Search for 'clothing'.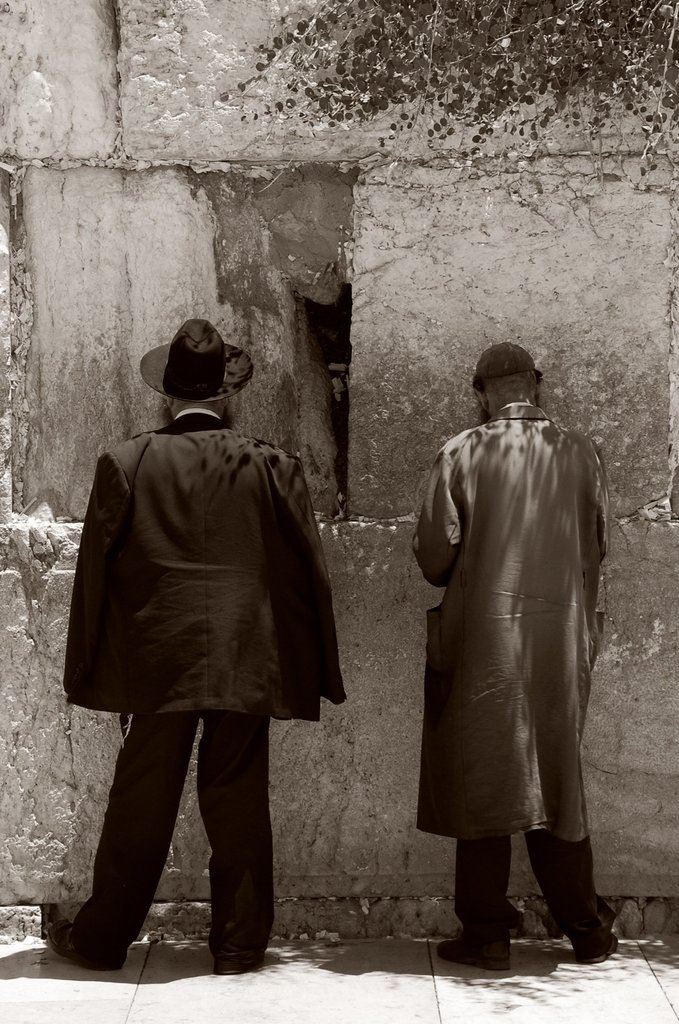
Found at region(425, 405, 611, 954).
